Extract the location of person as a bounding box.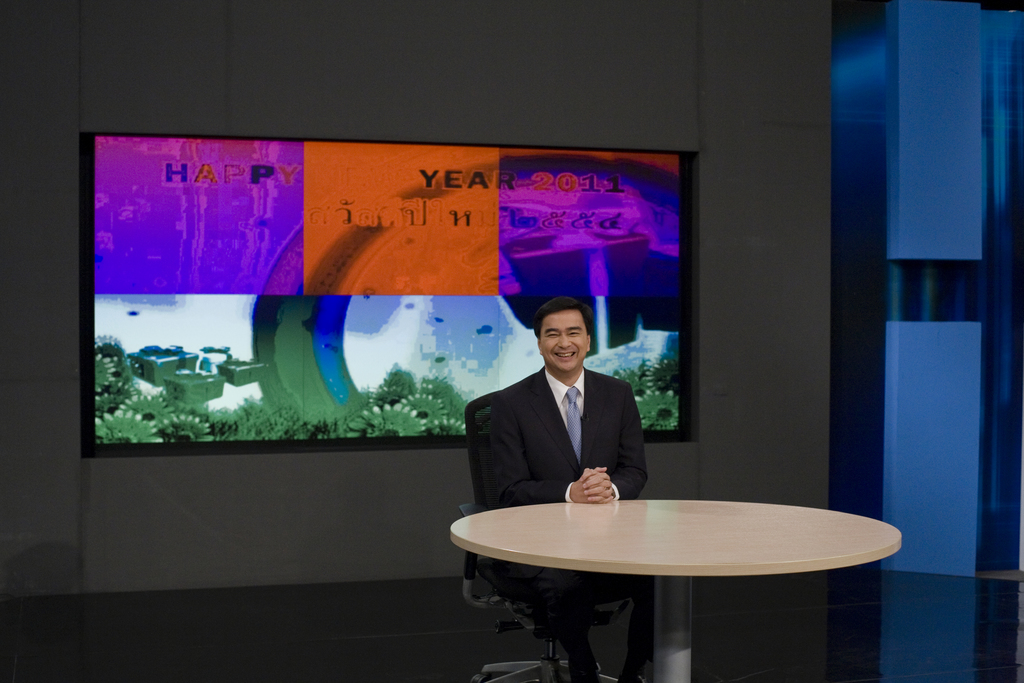
BBox(493, 293, 647, 682).
